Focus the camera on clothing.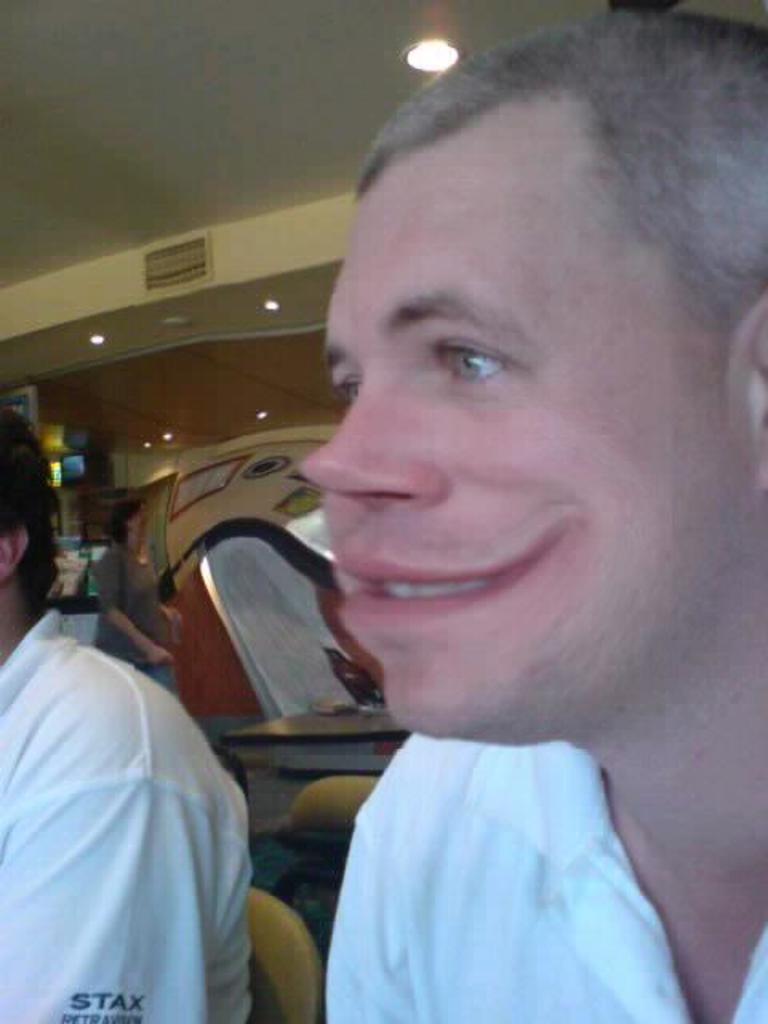
Focus region: 0/595/254/1022.
